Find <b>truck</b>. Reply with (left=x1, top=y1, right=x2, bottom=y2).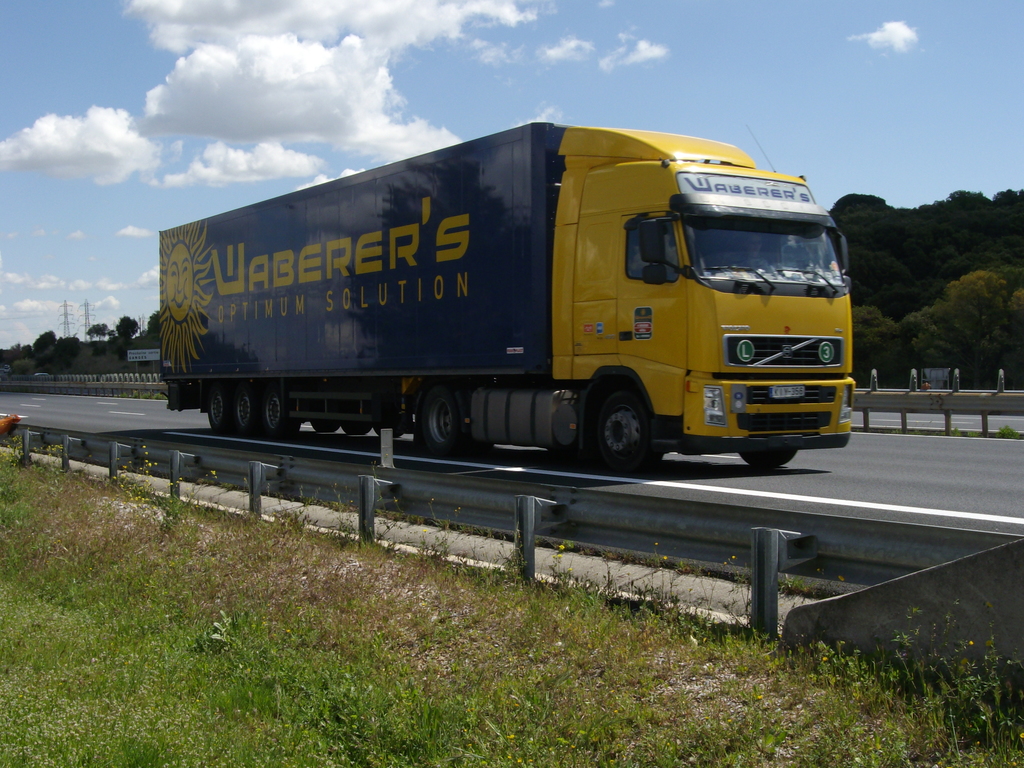
(left=150, top=124, right=844, bottom=488).
